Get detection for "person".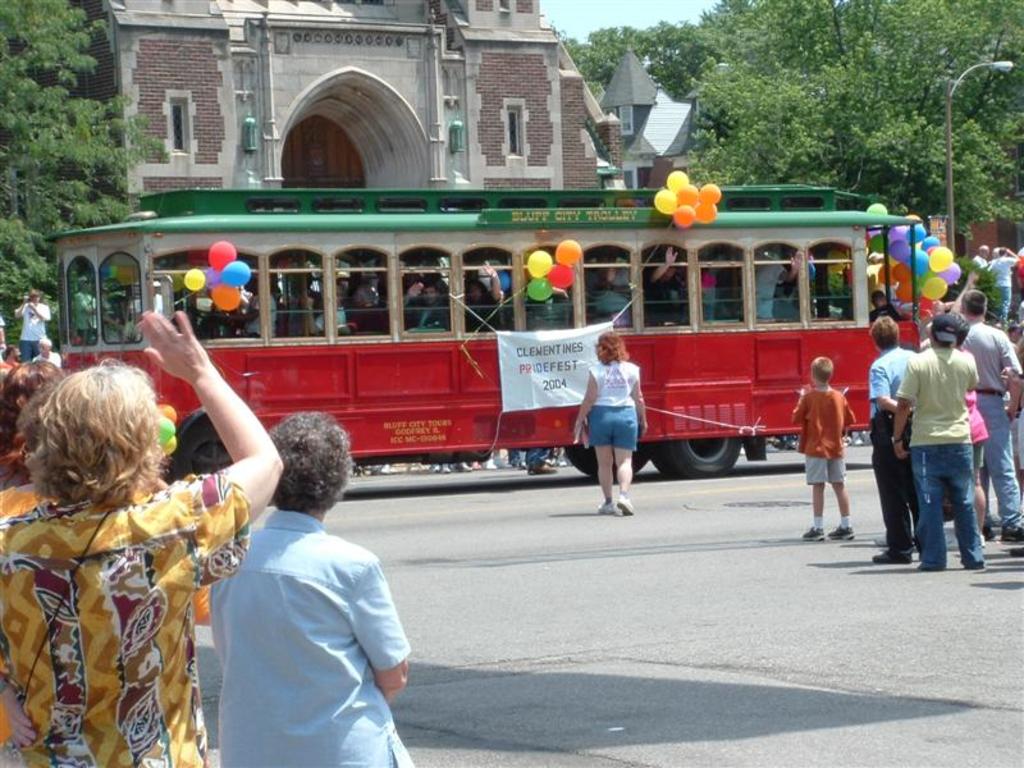
Detection: x1=754 y1=248 x2=808 y2=317.
